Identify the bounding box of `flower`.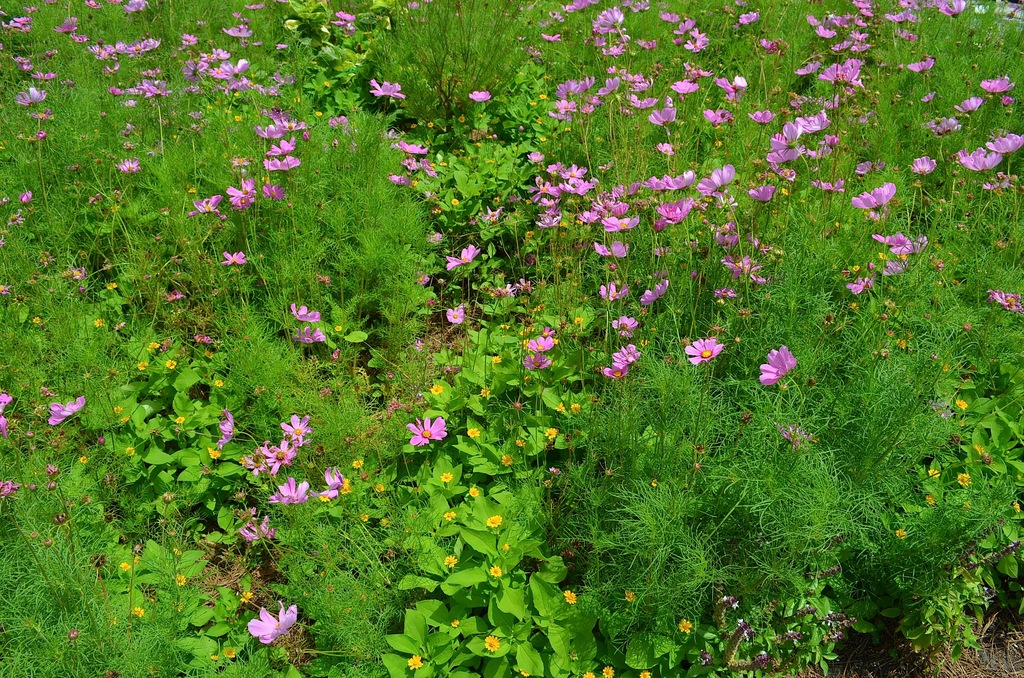
bbox=(638, 668, 653, 677).
